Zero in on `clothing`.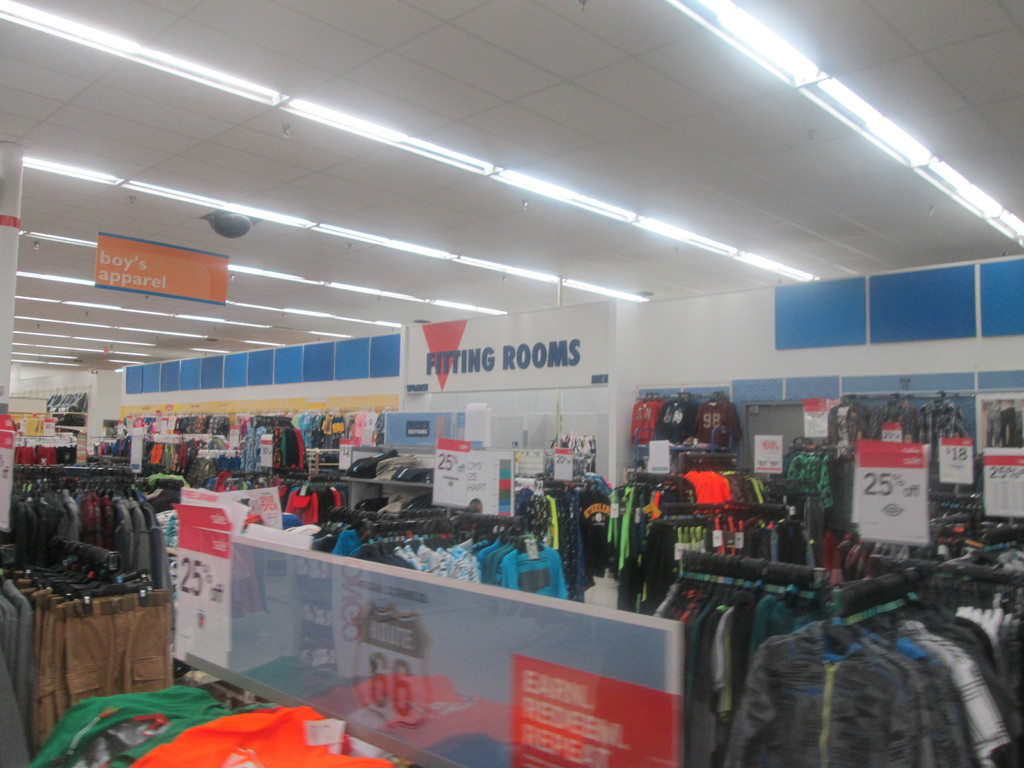
Zeroed in: Rect(31, 669, 265, 764).
